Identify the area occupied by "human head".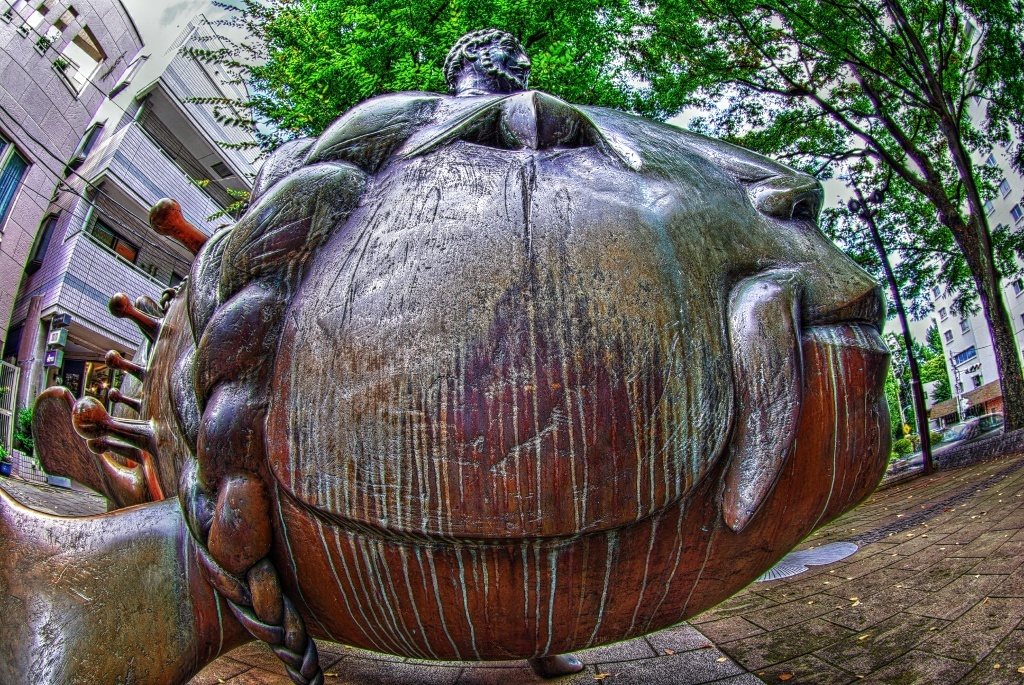
Area: l=421, t=19, r=548, b=104.
